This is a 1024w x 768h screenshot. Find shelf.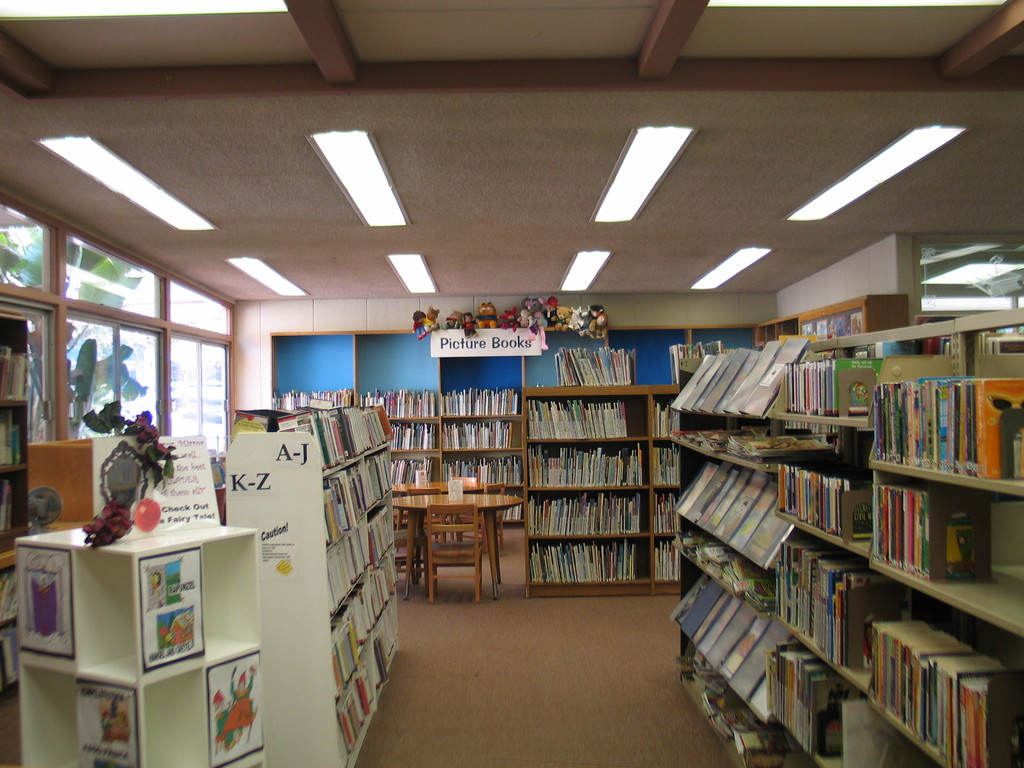
Bounding box: bbox=[870, 557, 1023, 638].
